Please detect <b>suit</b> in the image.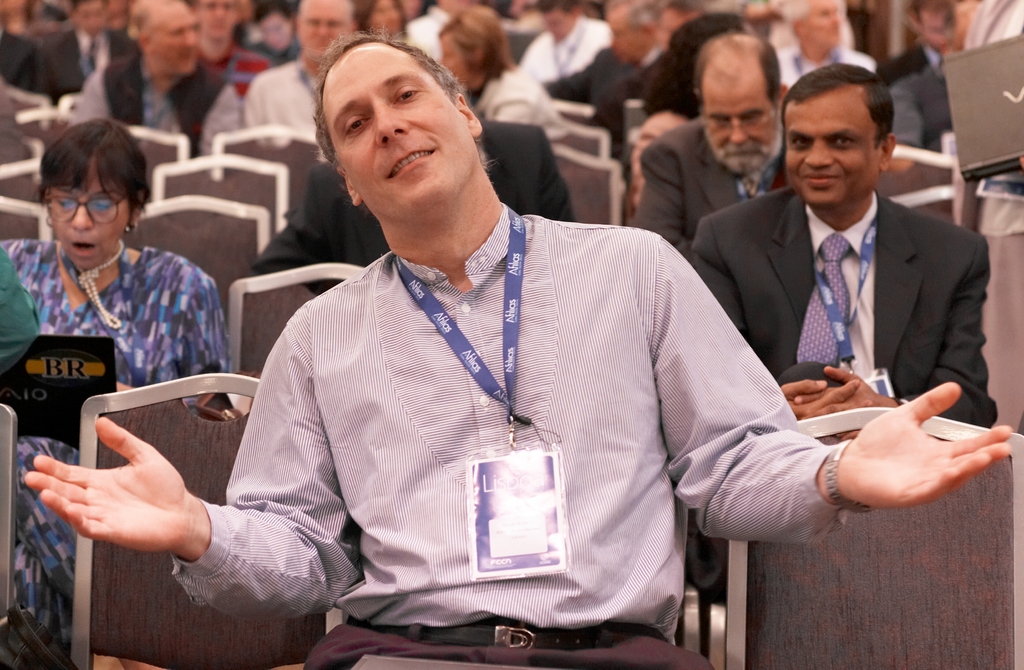
<box>241,121,572,290</box>.
